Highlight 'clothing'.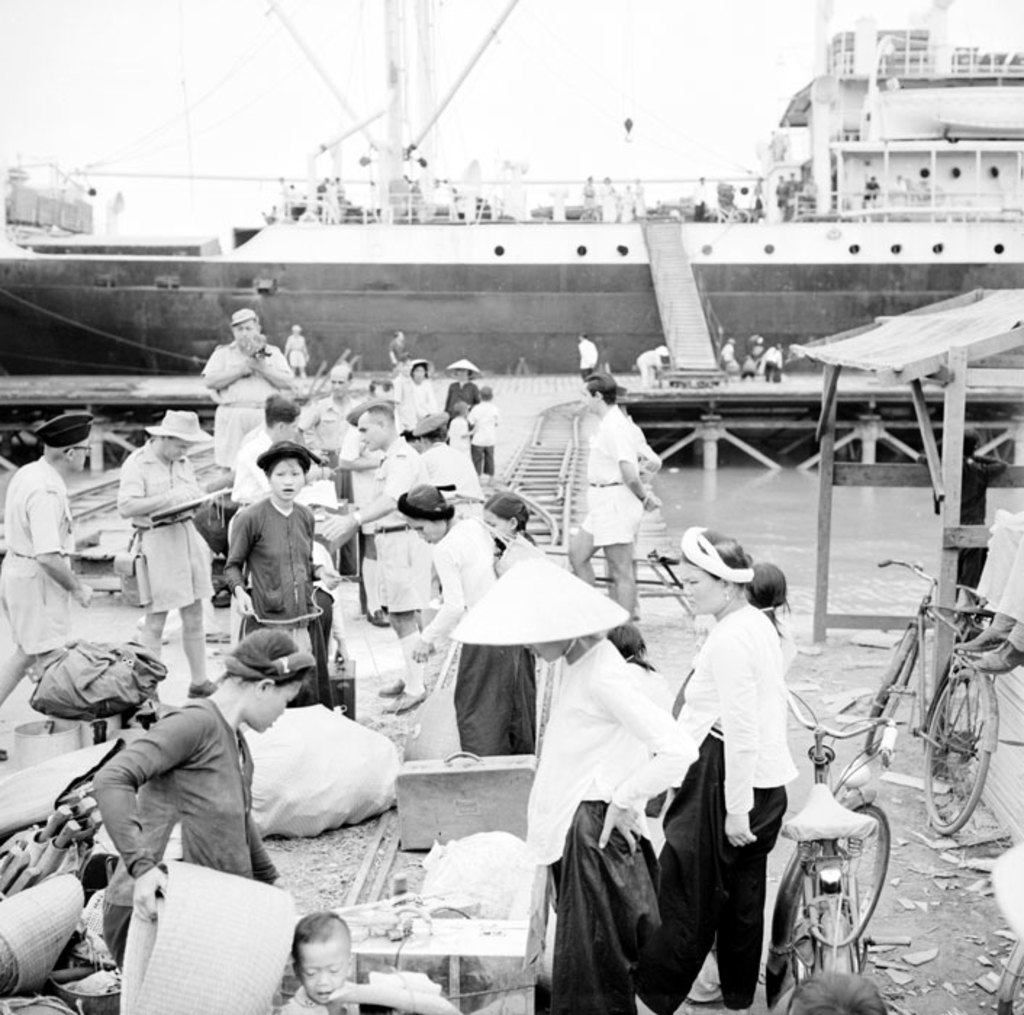
Highlighted region: [left=102, top=705, right=281, bottom=956].
